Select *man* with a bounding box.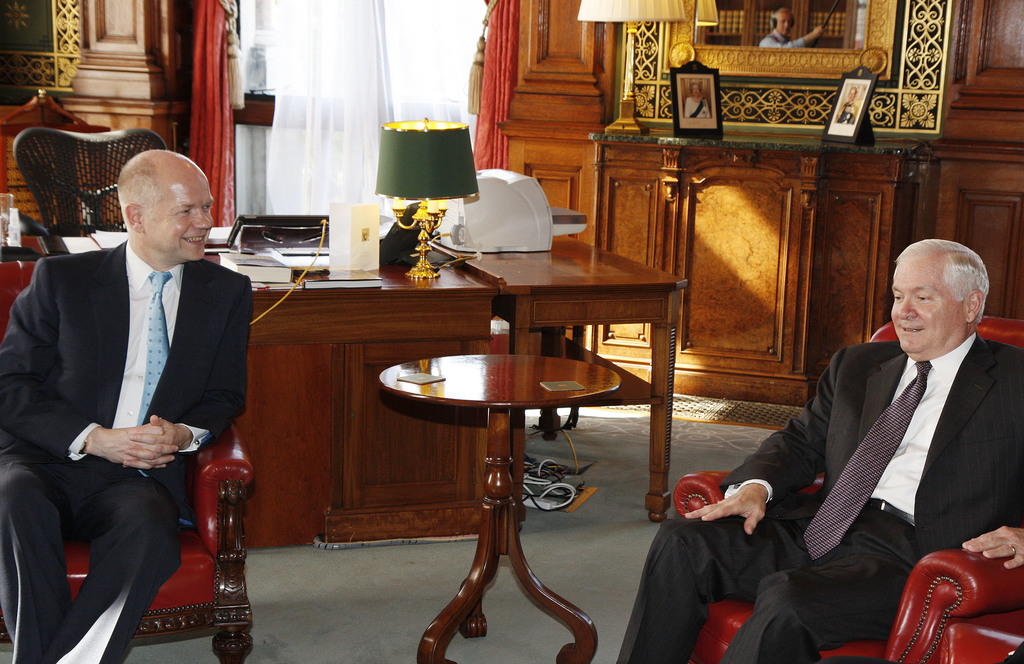
left=0, top=144, right=254, bottom=663.
